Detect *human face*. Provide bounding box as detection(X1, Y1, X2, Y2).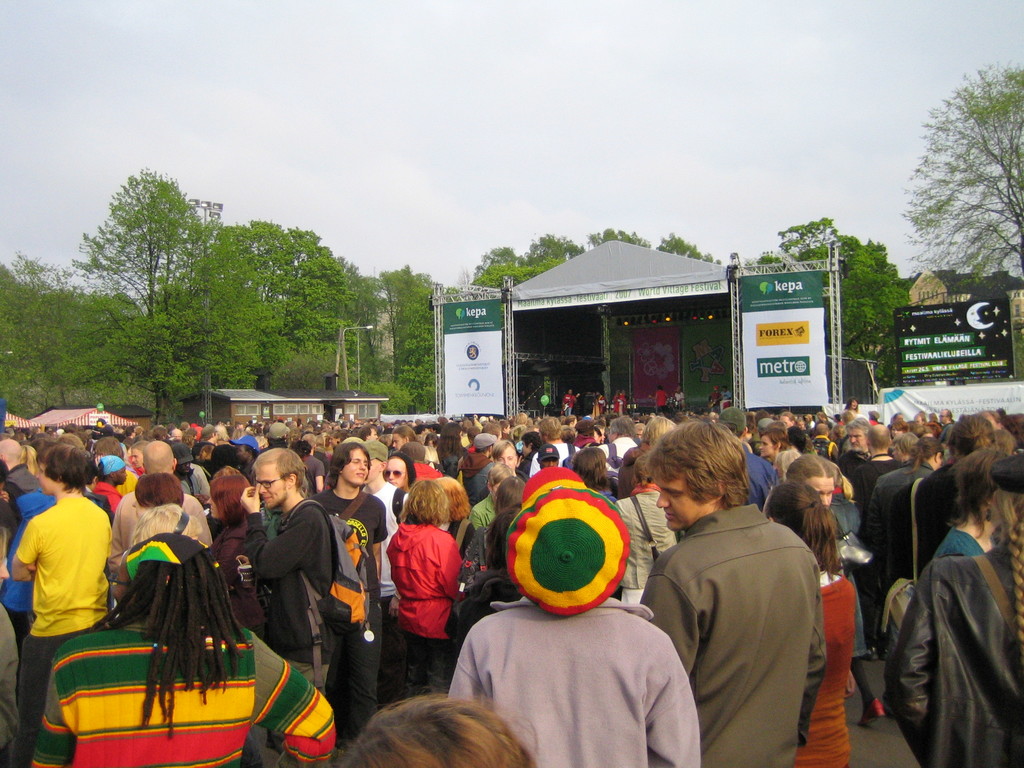
detection(387, 457, 406, 484).
